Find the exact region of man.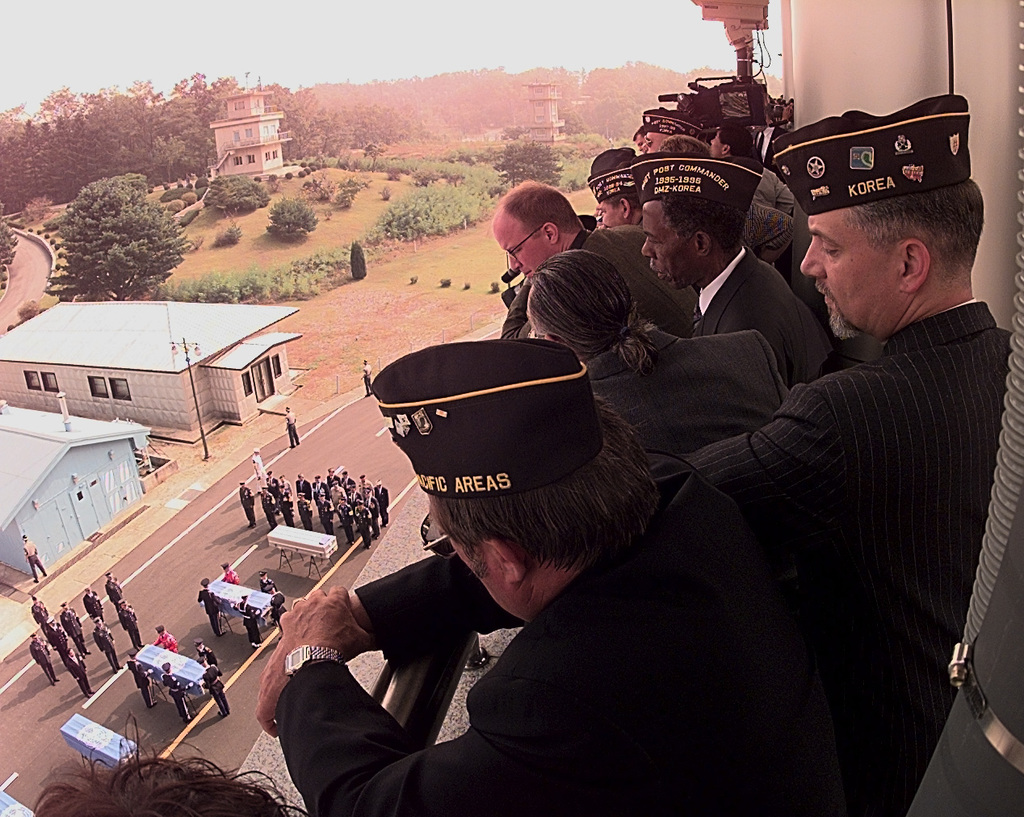
Exact region: 23 534 50 582.
